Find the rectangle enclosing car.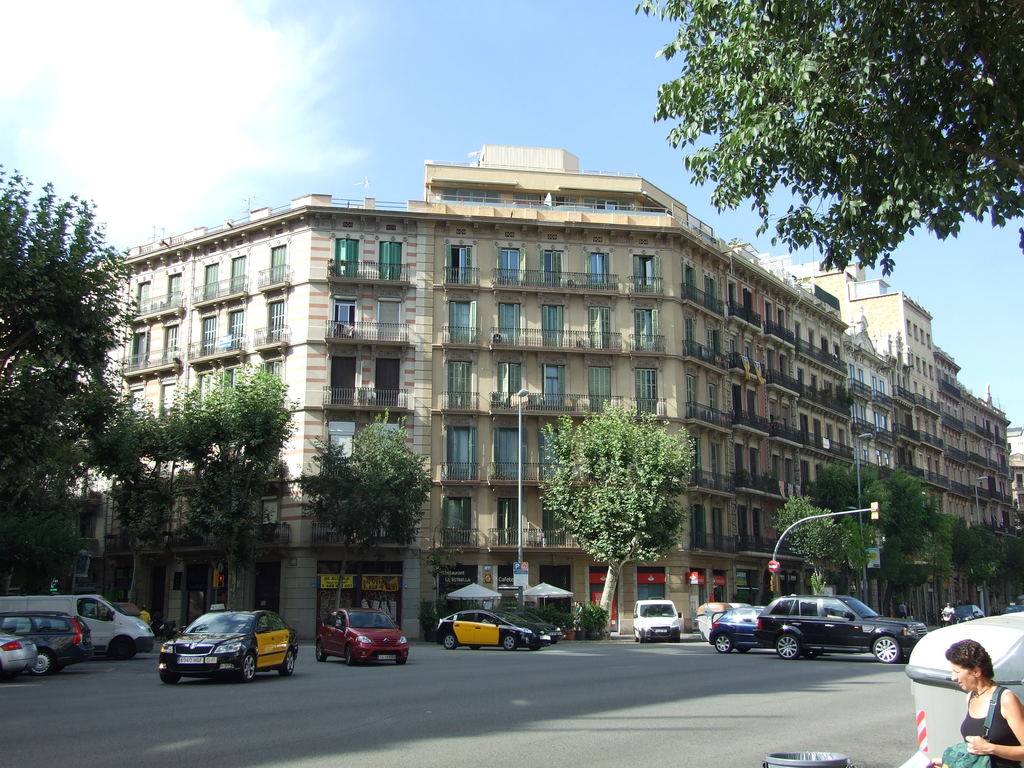
<box>147,616,287,688</box>.
